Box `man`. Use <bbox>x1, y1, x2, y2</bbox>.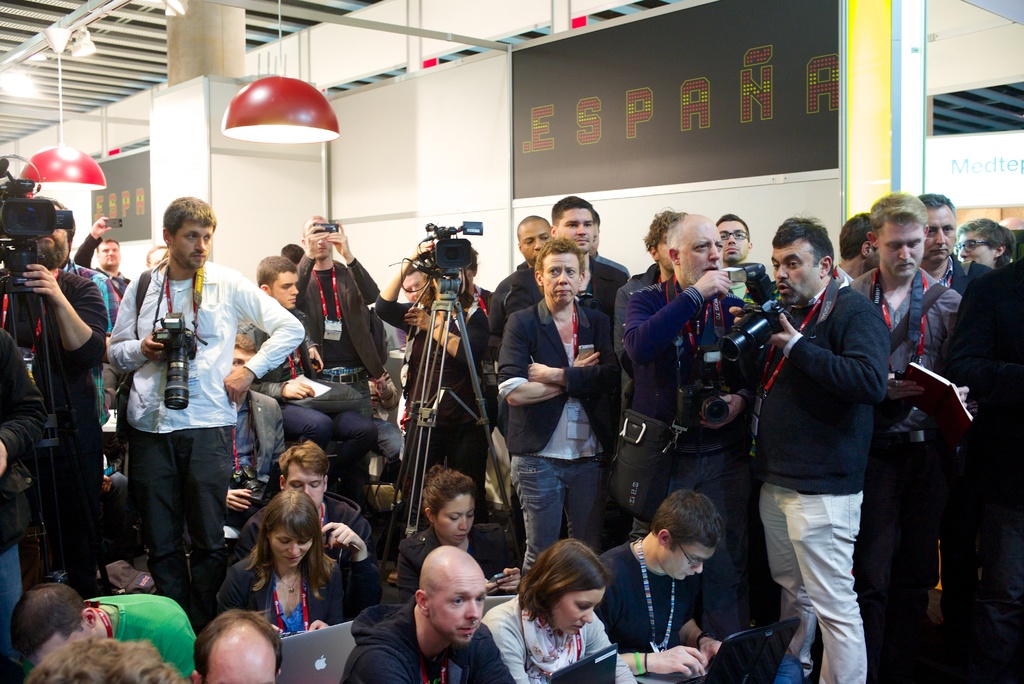
<bbox>10, 587, 196, 678</bbox>.
